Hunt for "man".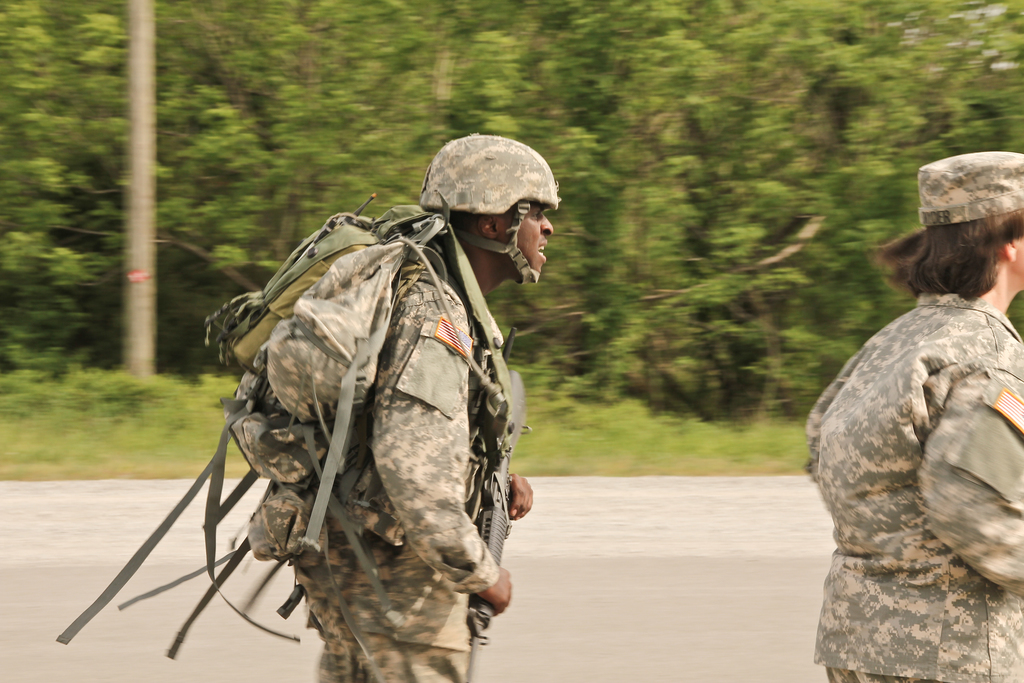
Hunted down at Rect(124, 97, 563, 682).
